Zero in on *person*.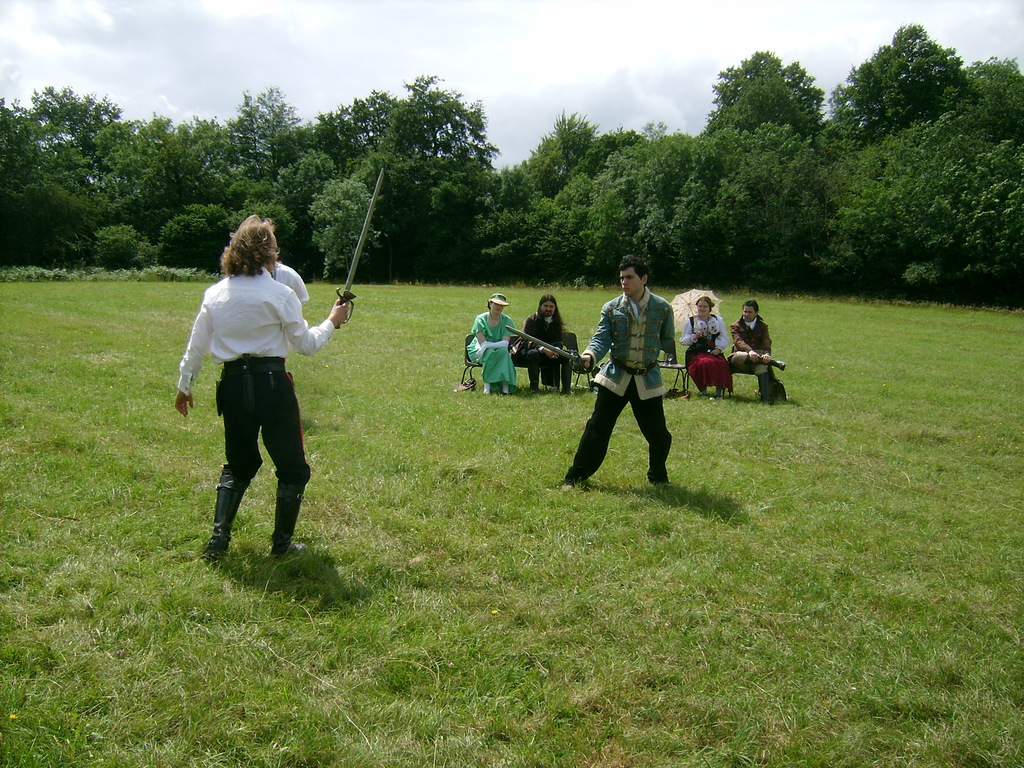
Zeroed in: [465,297,519,395].
